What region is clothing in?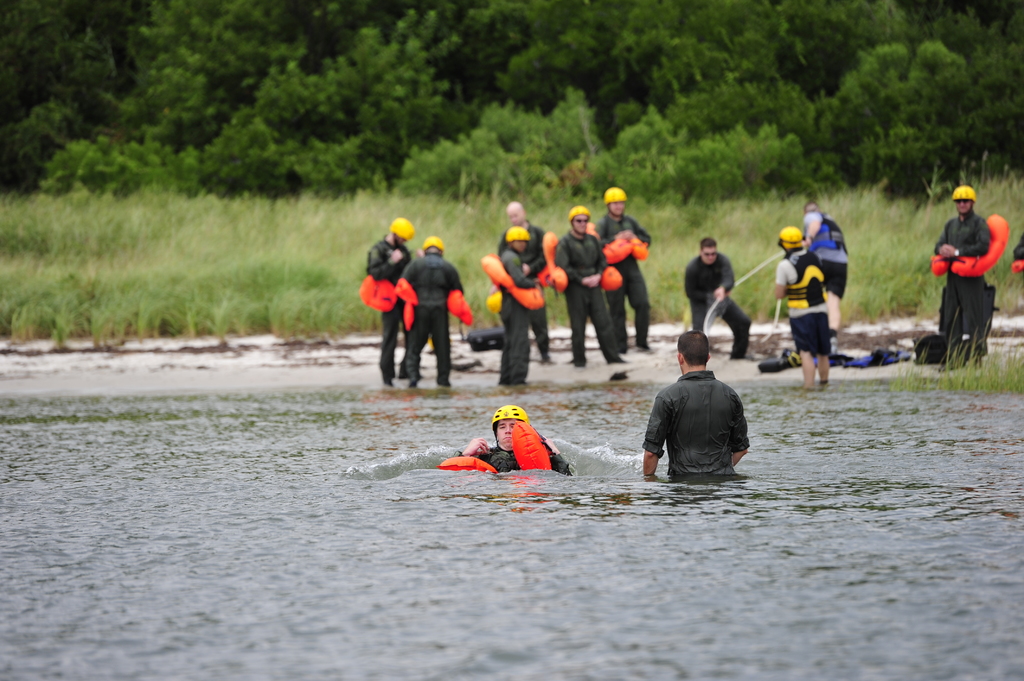
643 367 750 476.
